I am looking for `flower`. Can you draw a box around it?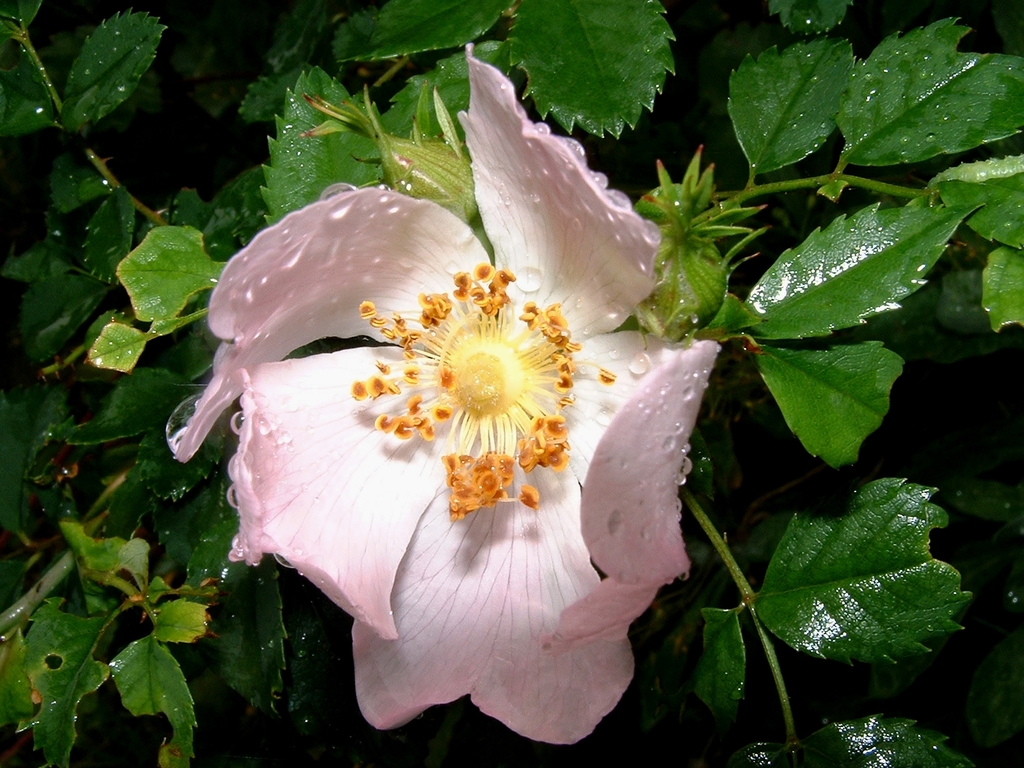
Sure, the bounding box is Rect(182, 93, 705, 728).
